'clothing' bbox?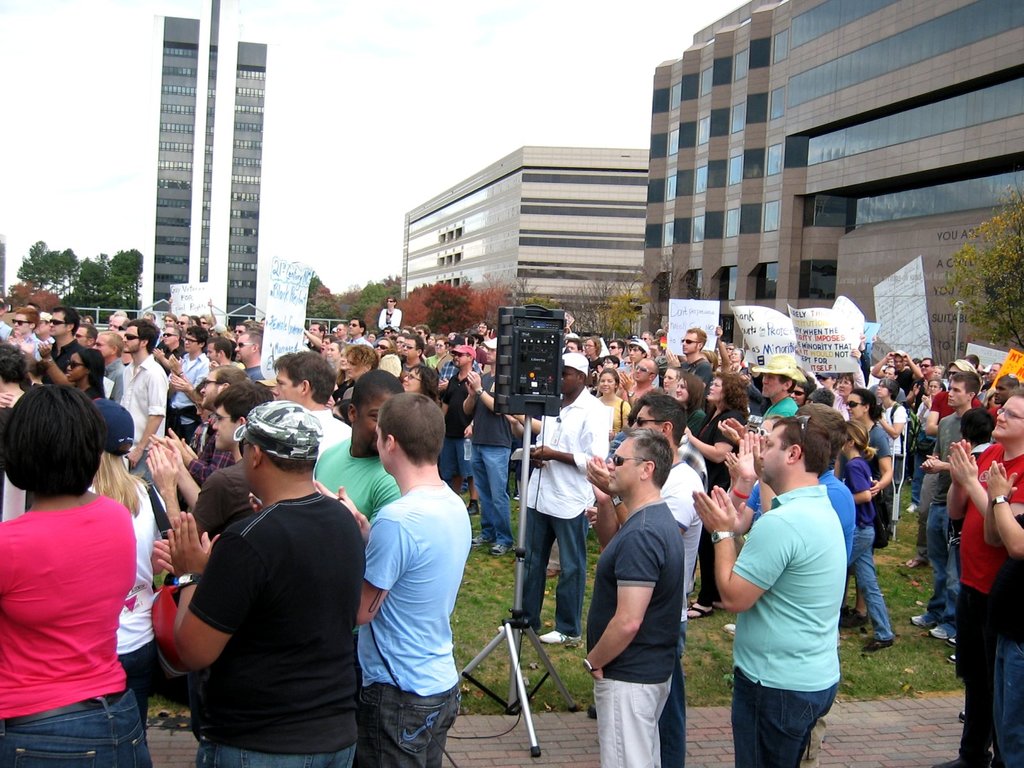
crop(586, 502, 684, 767)
